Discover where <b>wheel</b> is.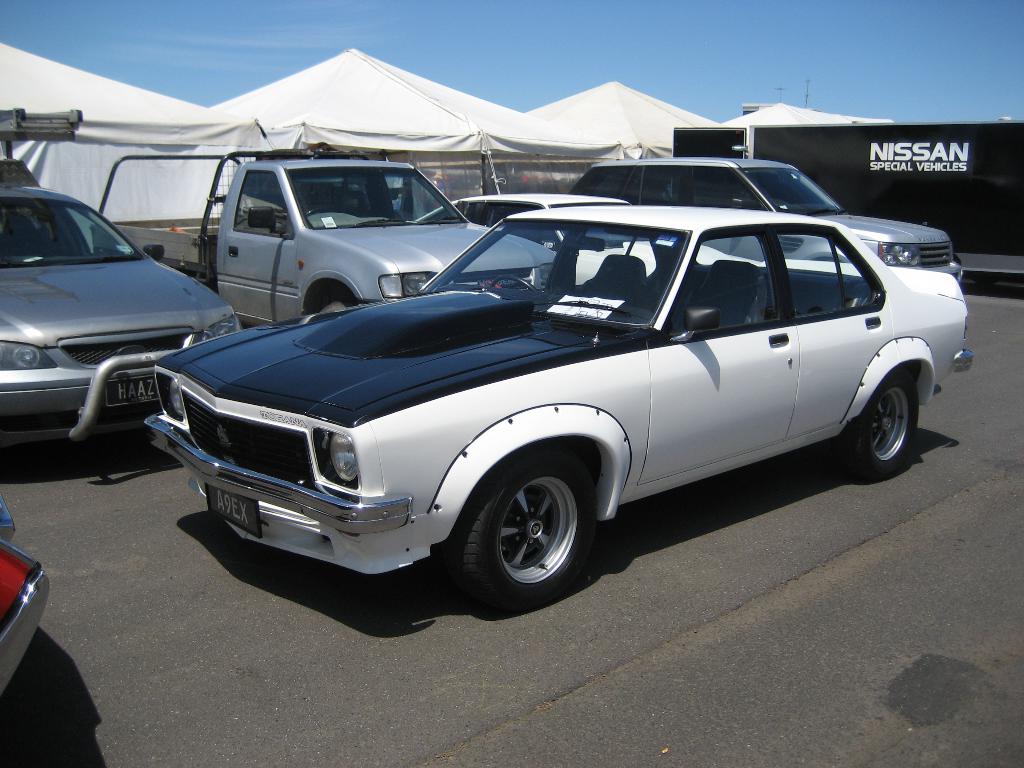
Discovered at [462,465,595,602].
